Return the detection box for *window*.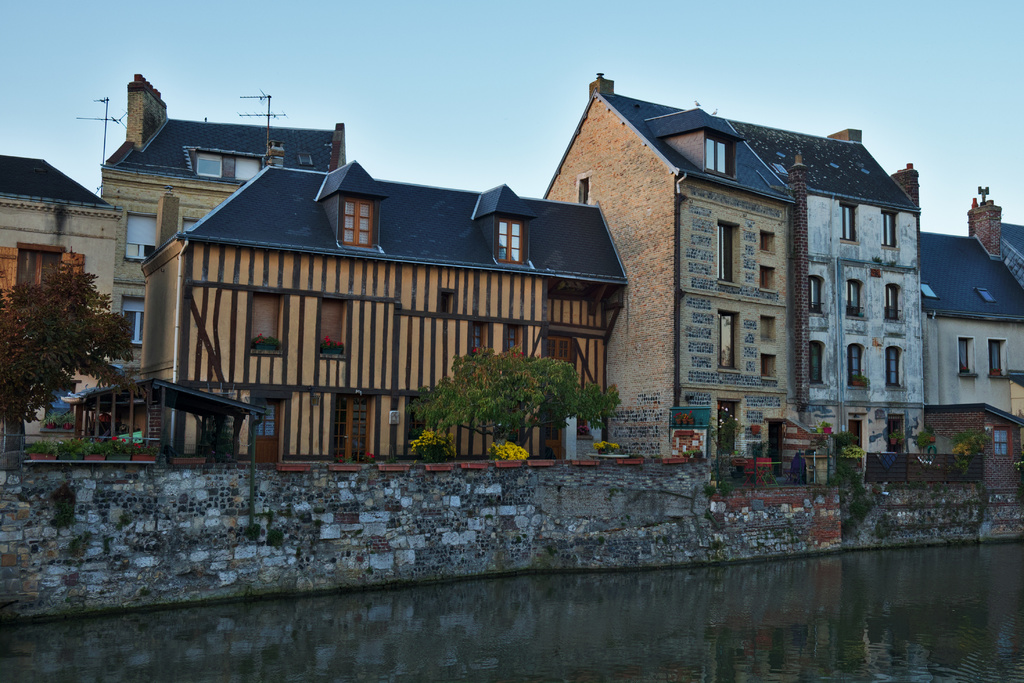
x1=762, y1=312, x2=776, y2=341.
